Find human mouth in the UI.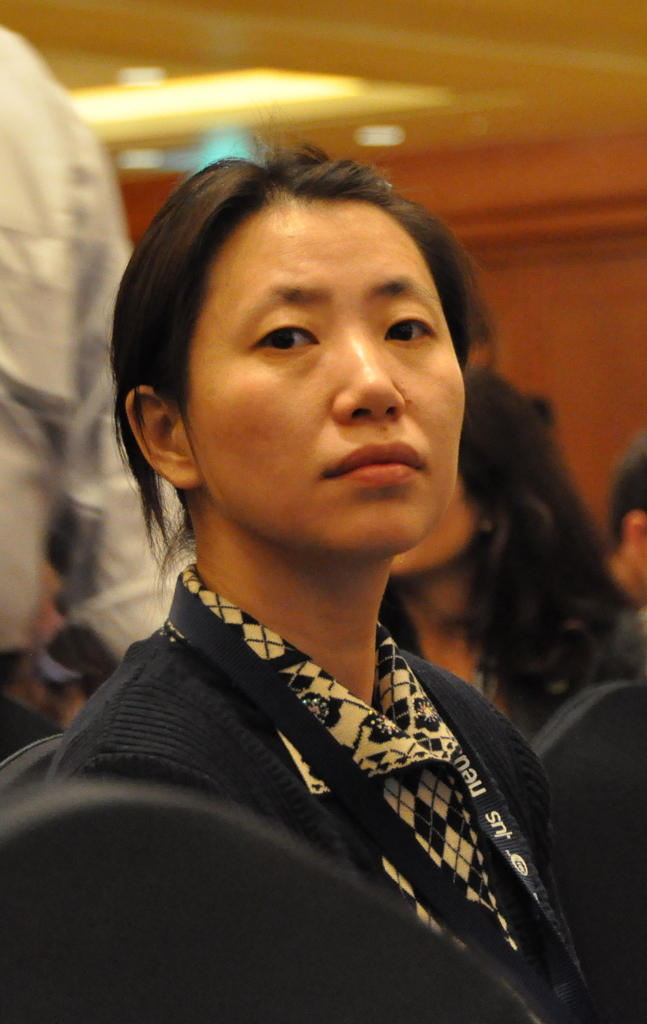
UI element at l=325, t=440, r=431, b=493.
